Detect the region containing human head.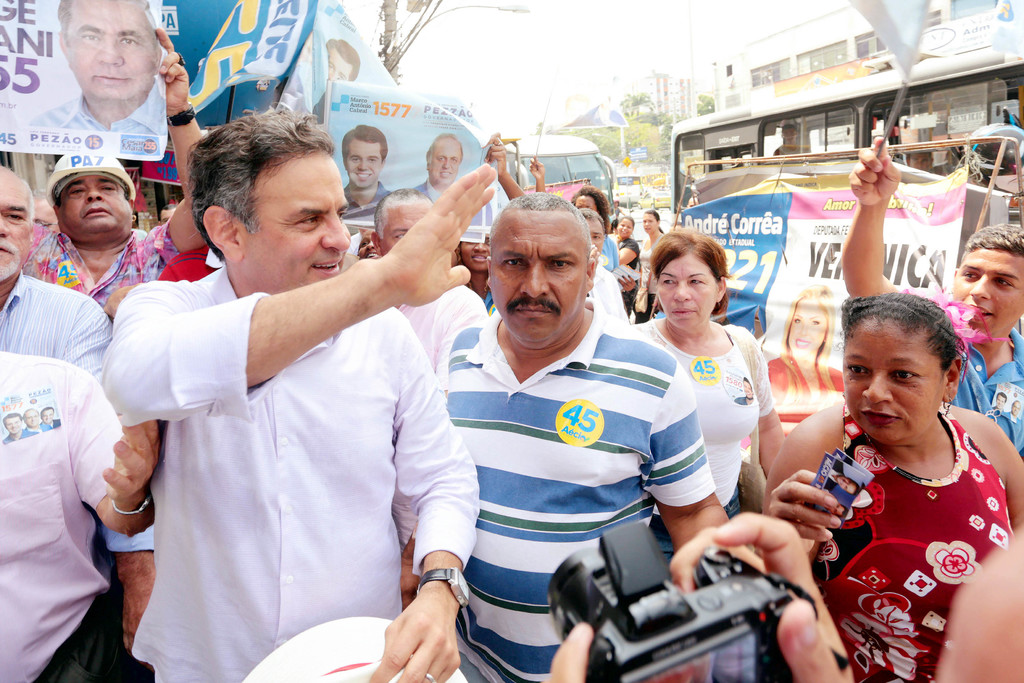
pyautogui.locateOnScreen(342, 123, 387, 186).
